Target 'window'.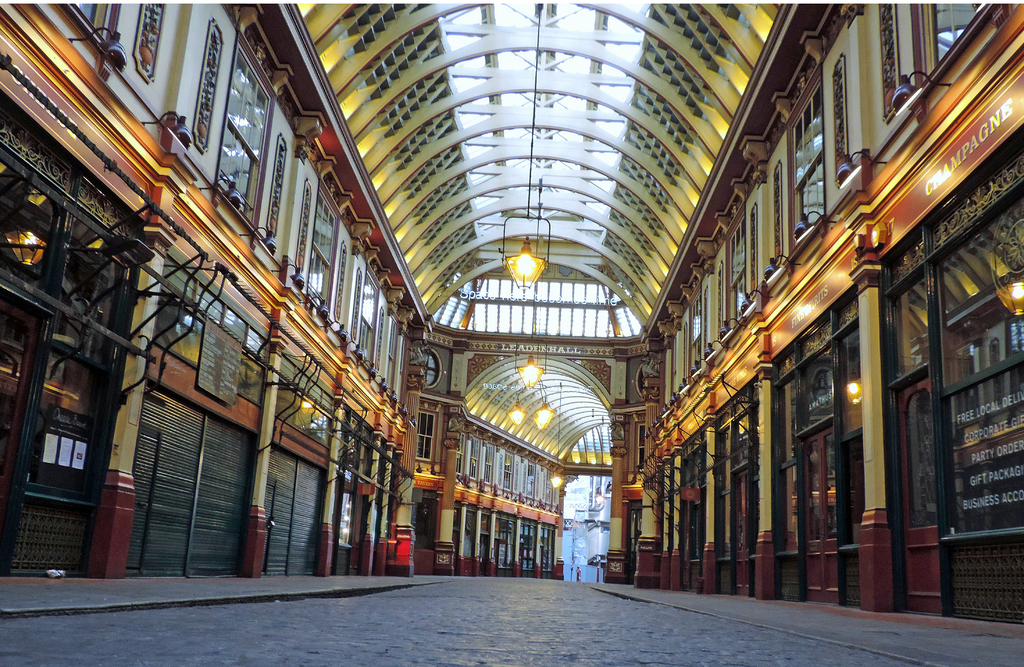
Target region: [x1=716, y1=206, x2=759, y2=323].
